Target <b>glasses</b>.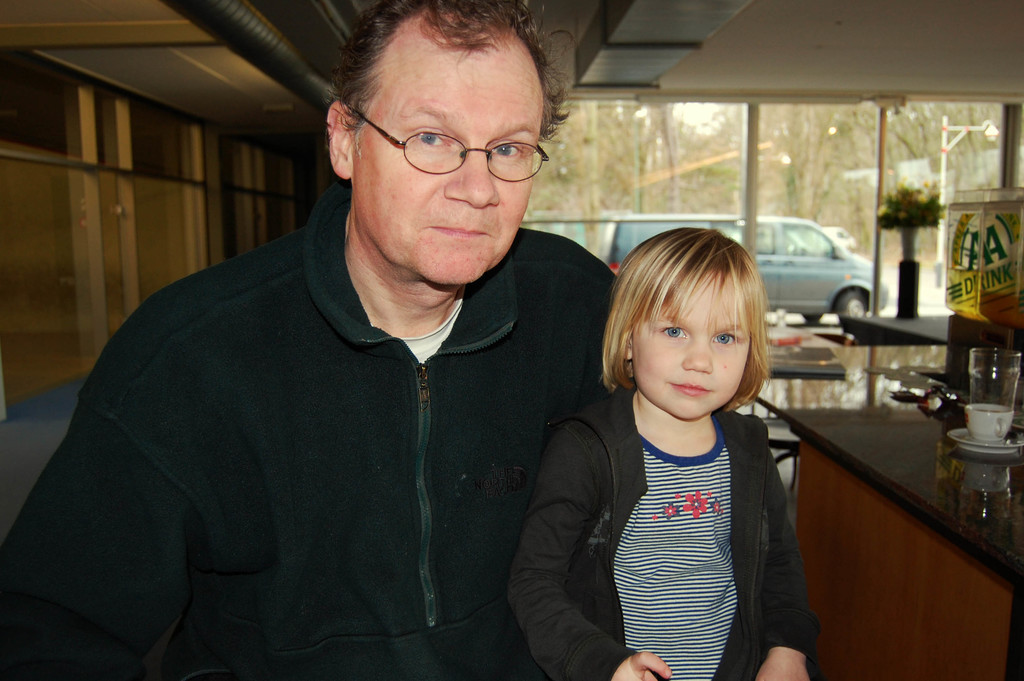
Target region: rect(348, 109, 561, 174).
